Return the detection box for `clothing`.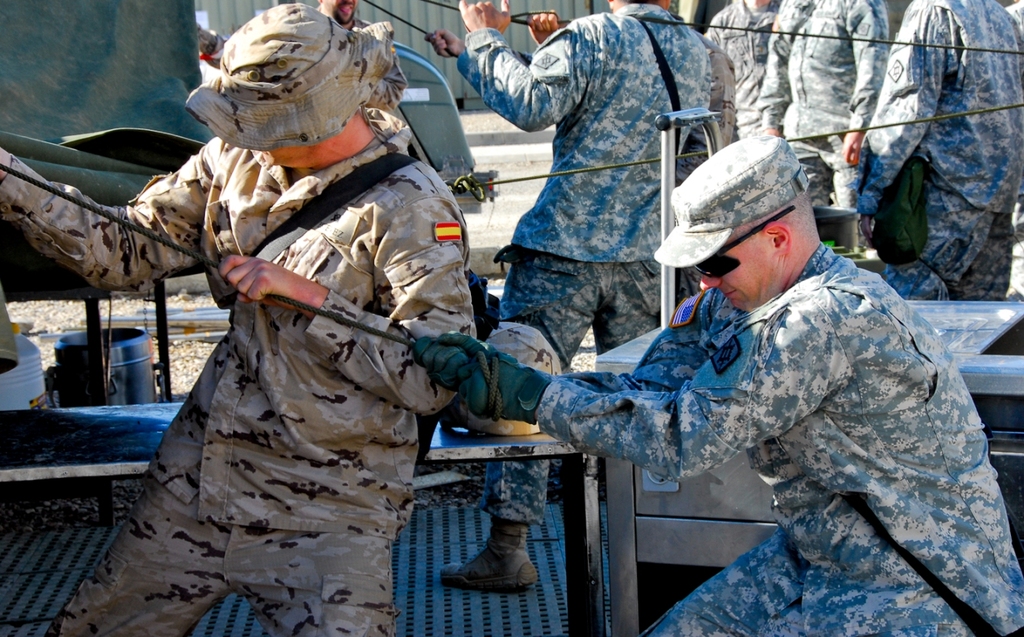
[left=683, top=33, right=730, bottom=171].
